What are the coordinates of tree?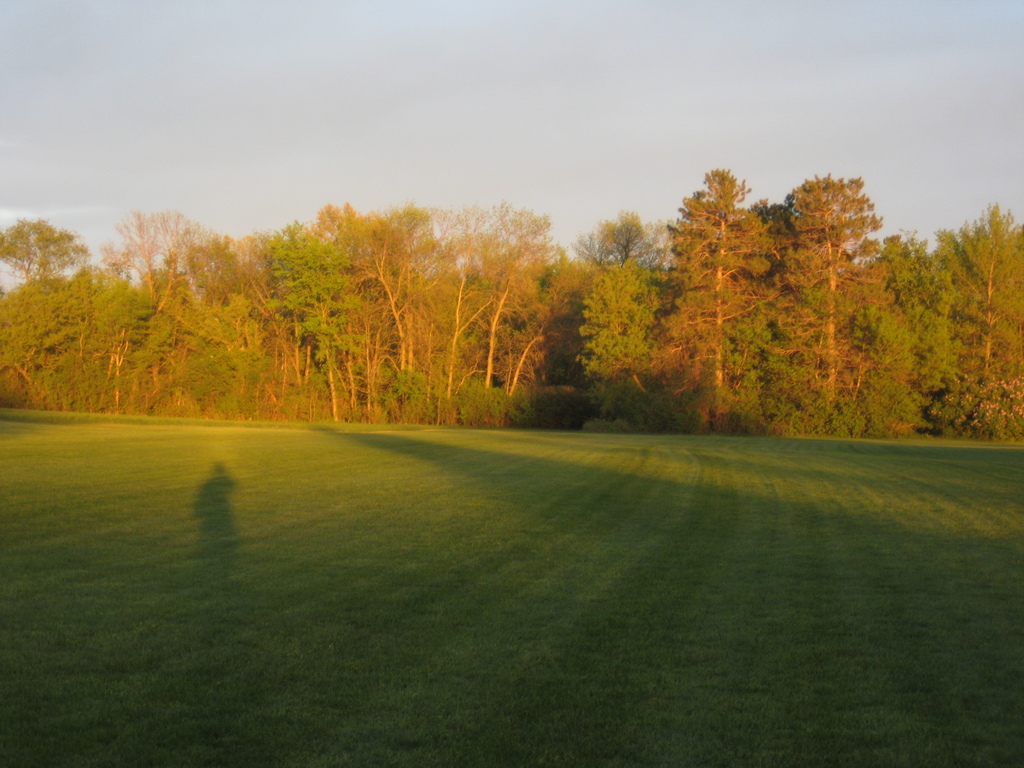
pyautogui.locateOnScreen(419, 200, 546, 426).
